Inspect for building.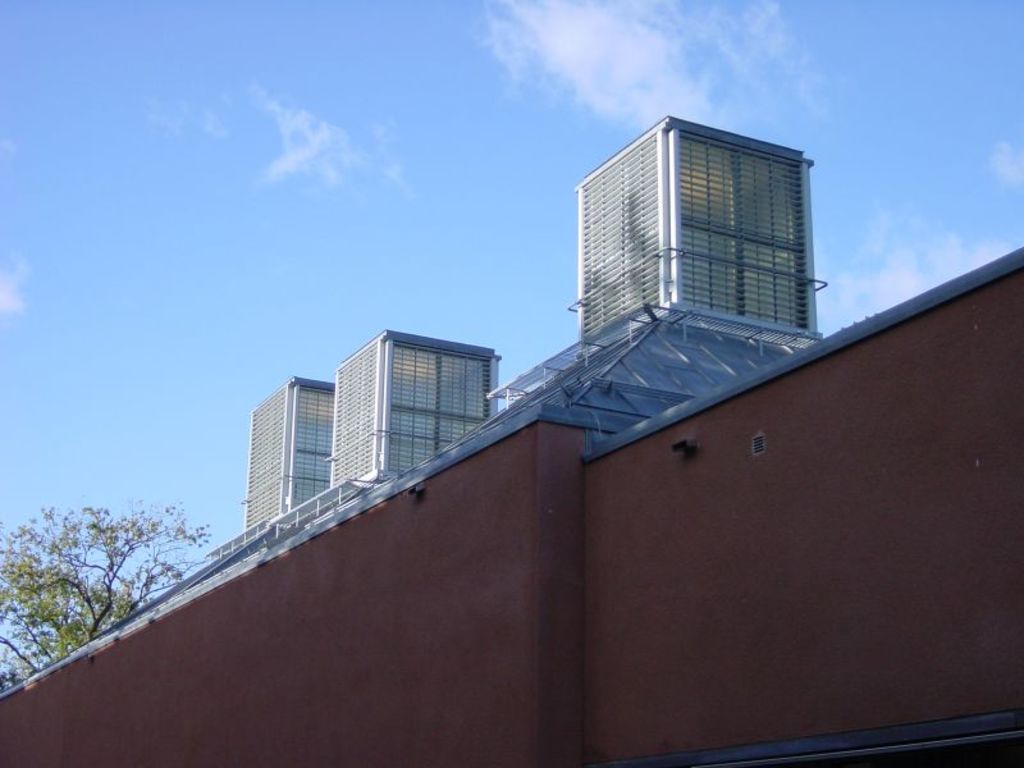
Inspection: 325, 329, 502, 484.
